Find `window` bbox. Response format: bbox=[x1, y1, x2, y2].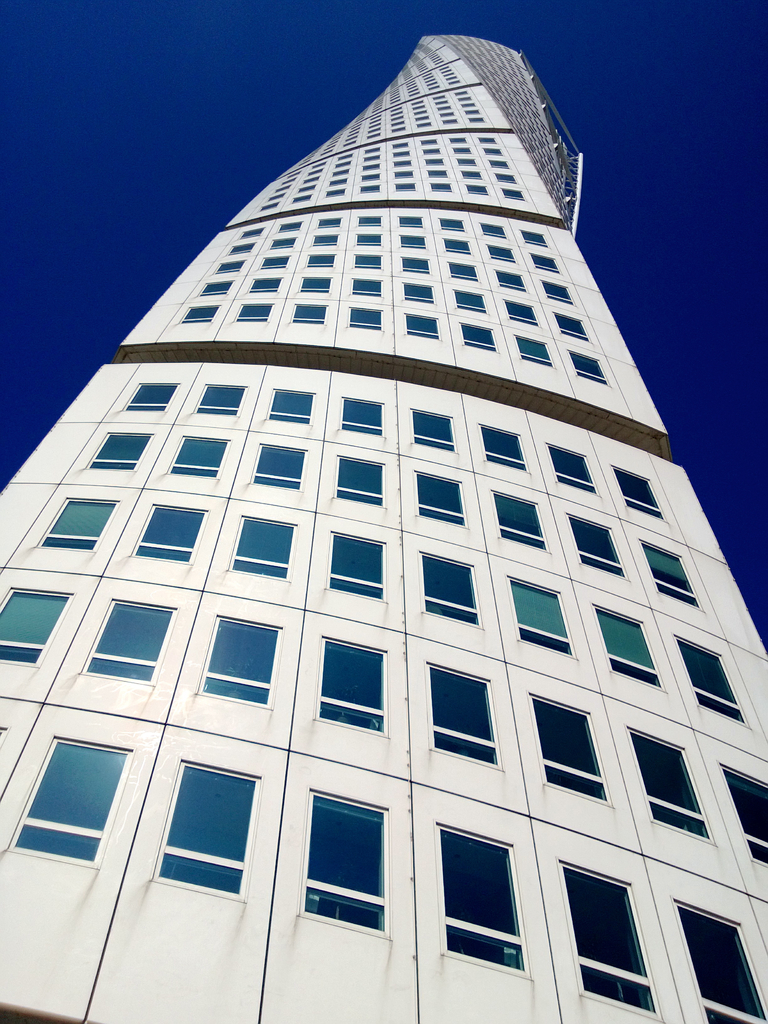
bbox=[341, 397, 383, 435].
